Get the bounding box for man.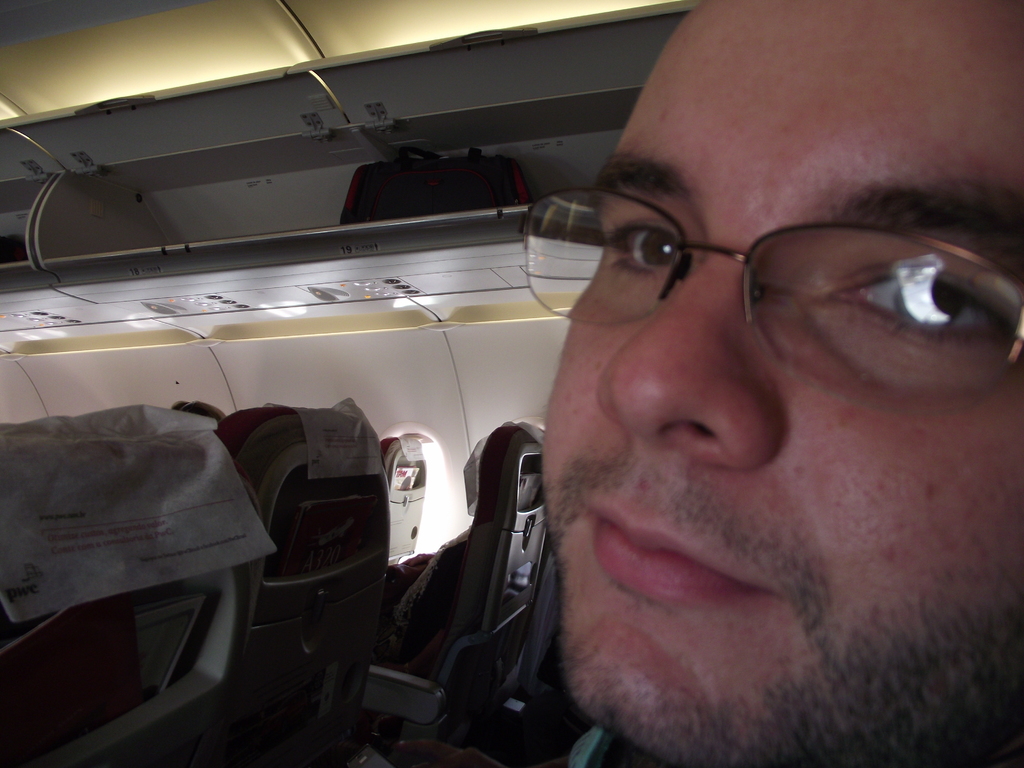
[364, 33, 1023, 767].
